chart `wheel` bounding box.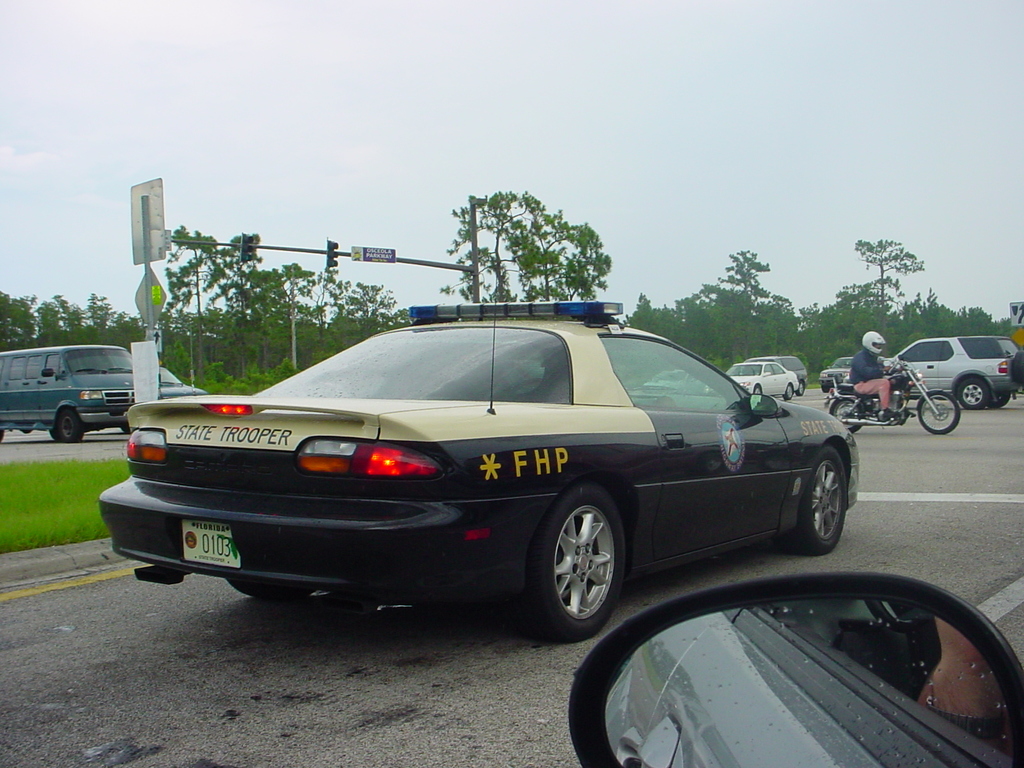
Charted: 55,408,83,442.
